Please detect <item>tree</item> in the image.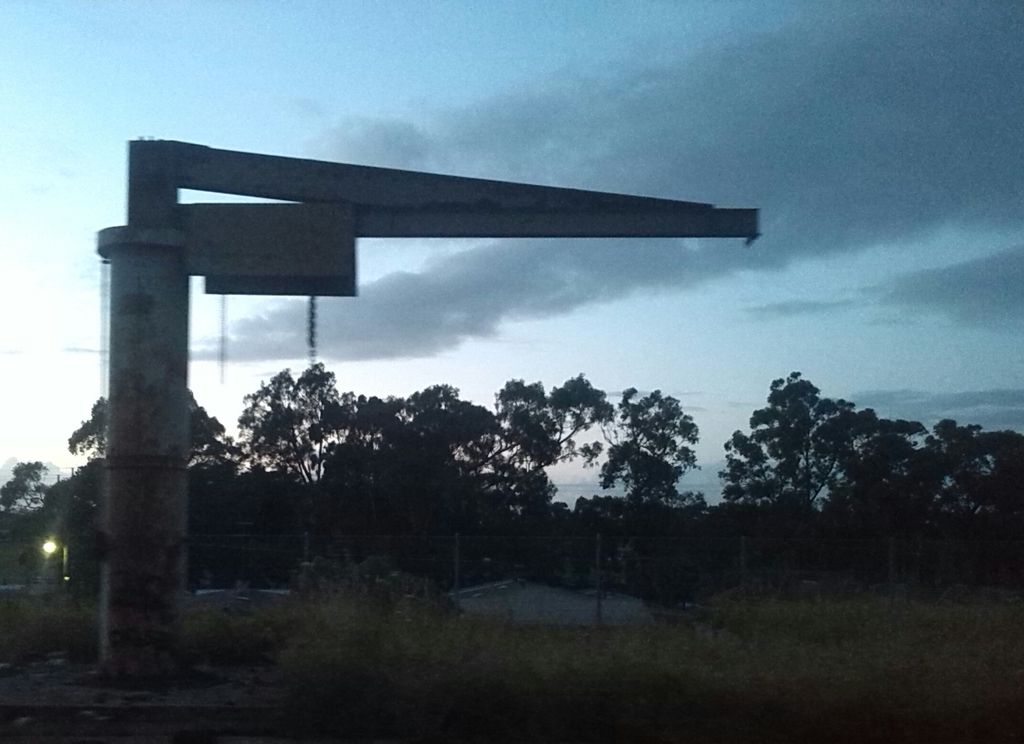
708, 366, 1023, 584.
